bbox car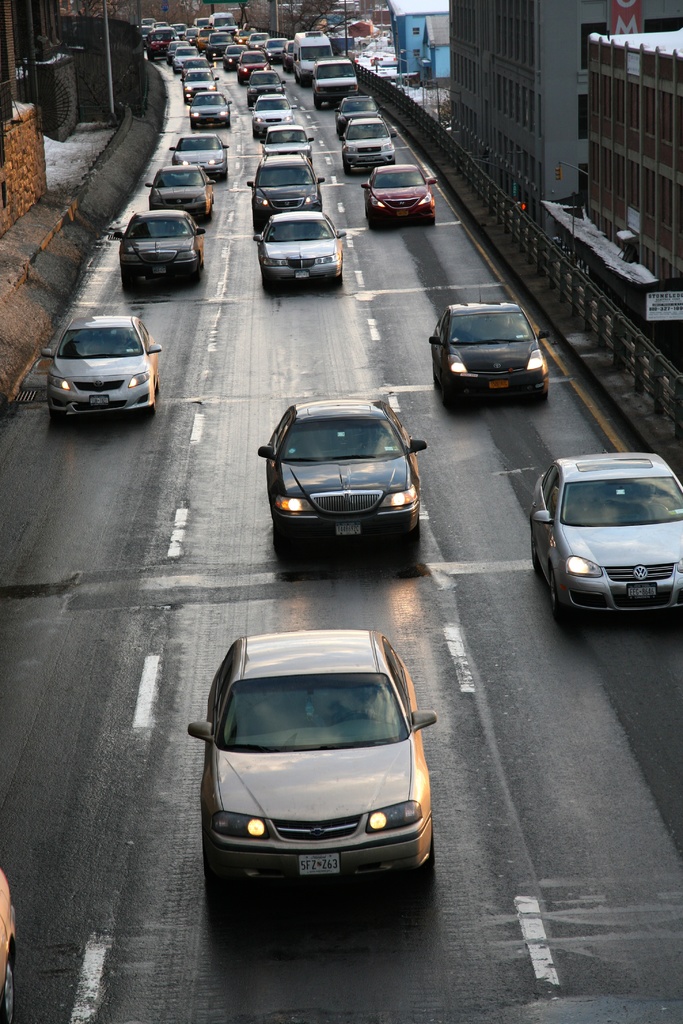
(x1=527, y1=452, x2=682, y2=616)
